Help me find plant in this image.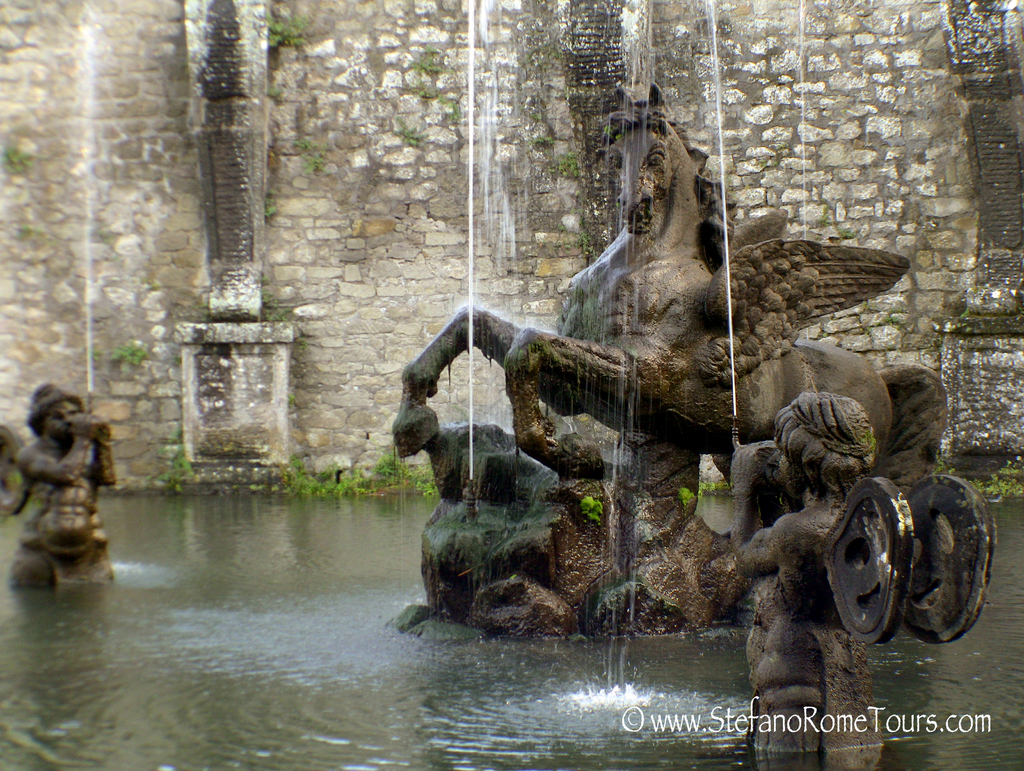
Found it: [left=258, top=288, right=291, bottom=328].
